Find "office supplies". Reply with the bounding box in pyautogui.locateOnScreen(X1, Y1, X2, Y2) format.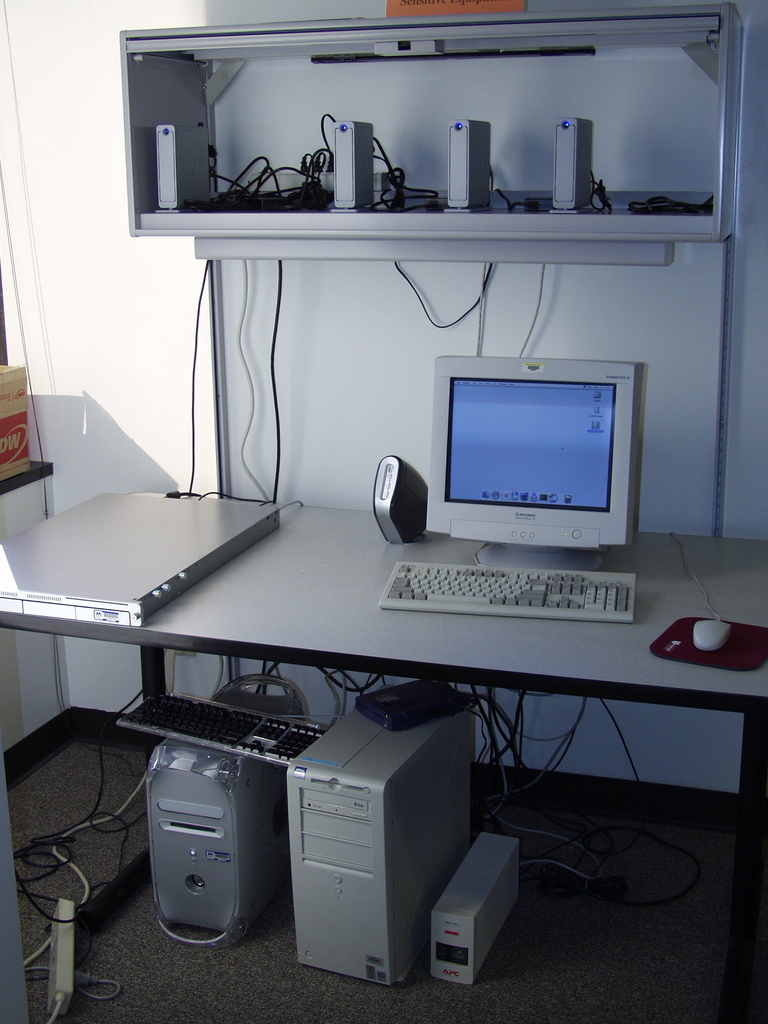
pyautogui.locateOnScreen(380, 557, 640, 624).
